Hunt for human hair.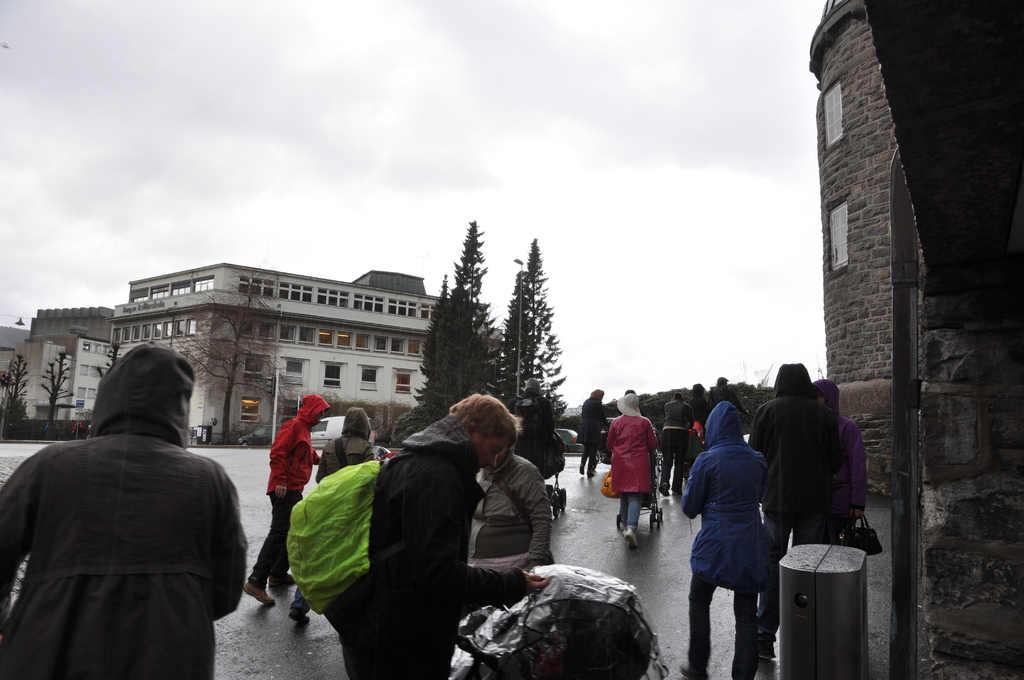
Hunted down at (left=588, top=388, right=605, bottom=398).
